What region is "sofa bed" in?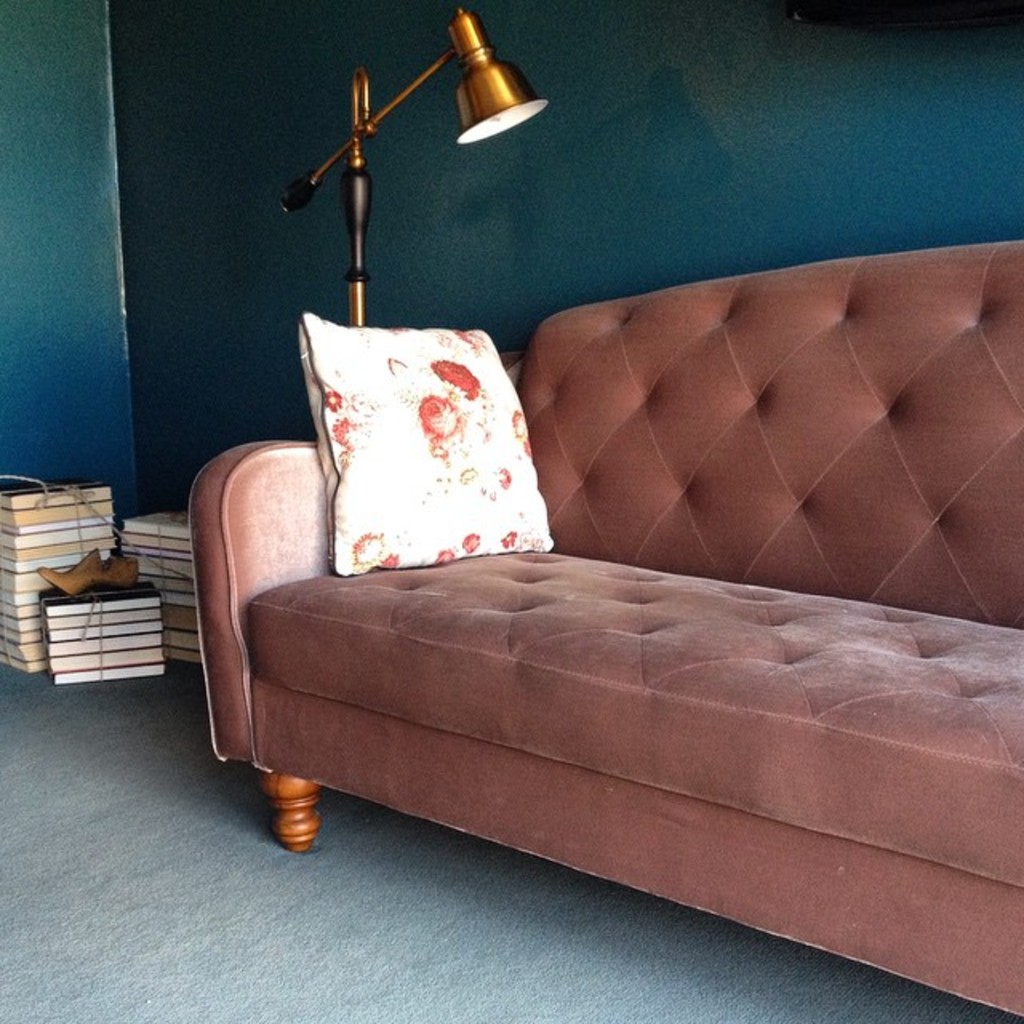
(190,240,1022,1018).
